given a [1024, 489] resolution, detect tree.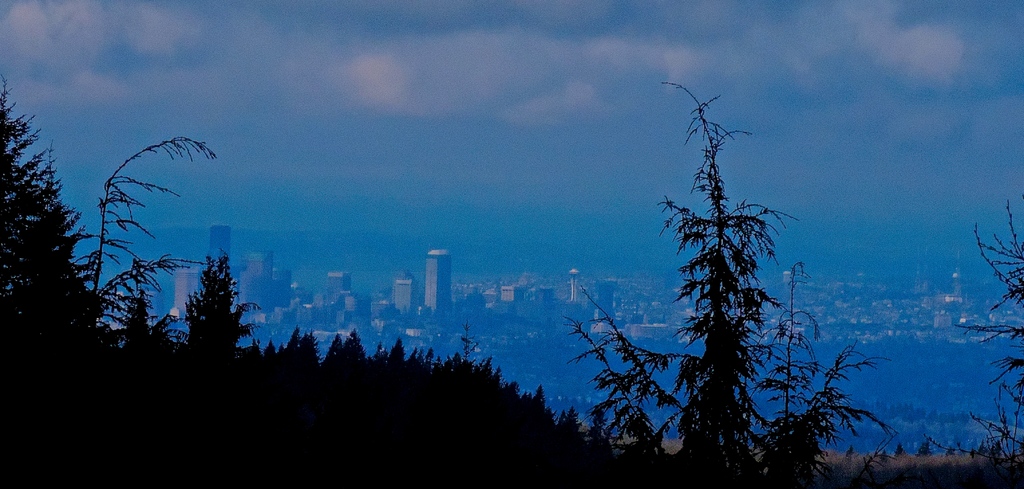
(x1=917, y1=190, x2=1023, y2=488).
